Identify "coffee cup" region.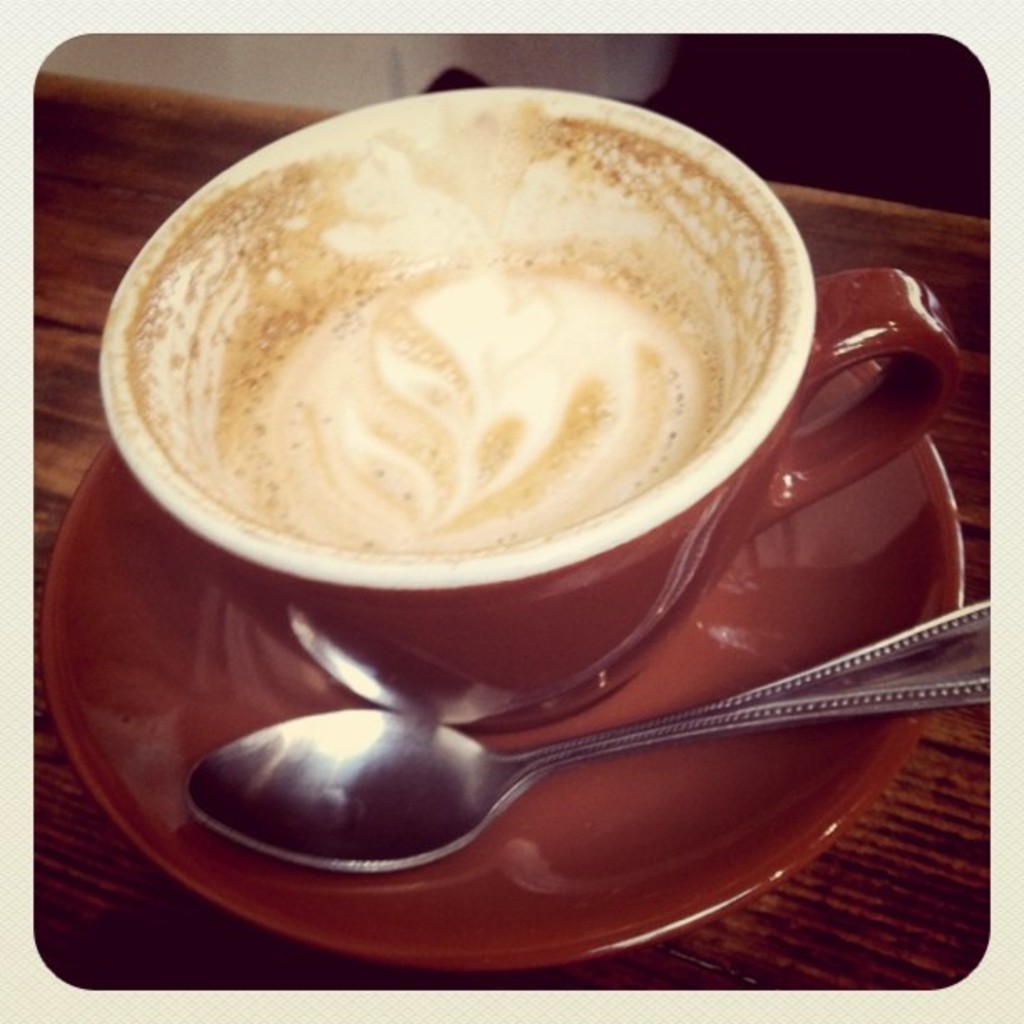
Region: Rect(94, 77, 974, 733).
